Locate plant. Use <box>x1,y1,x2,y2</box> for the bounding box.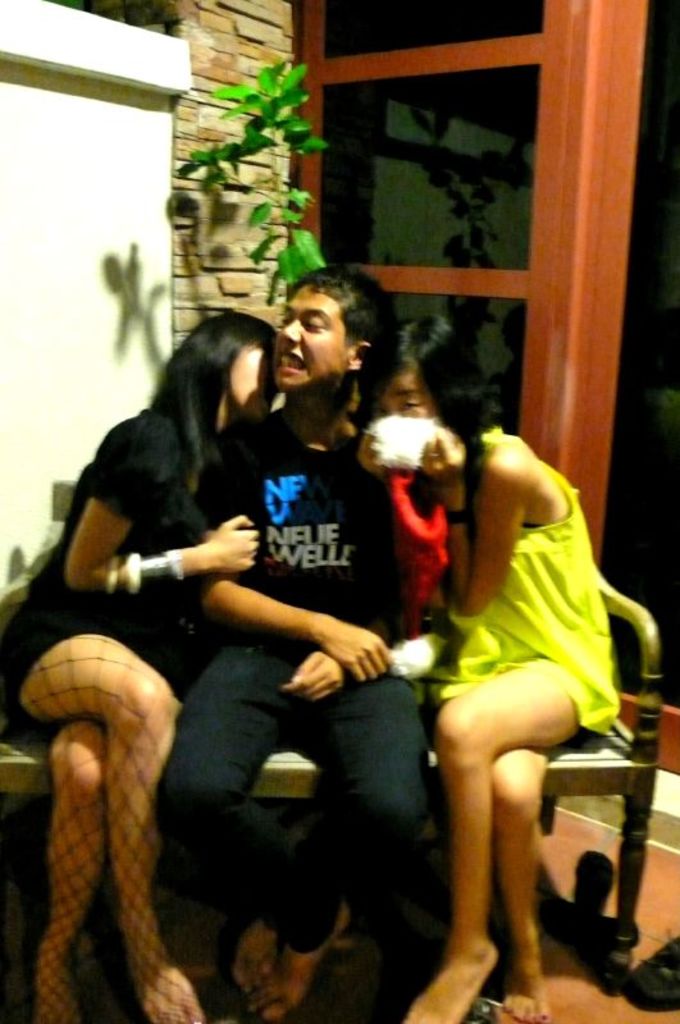
<box>136,47,369,343</box>.
